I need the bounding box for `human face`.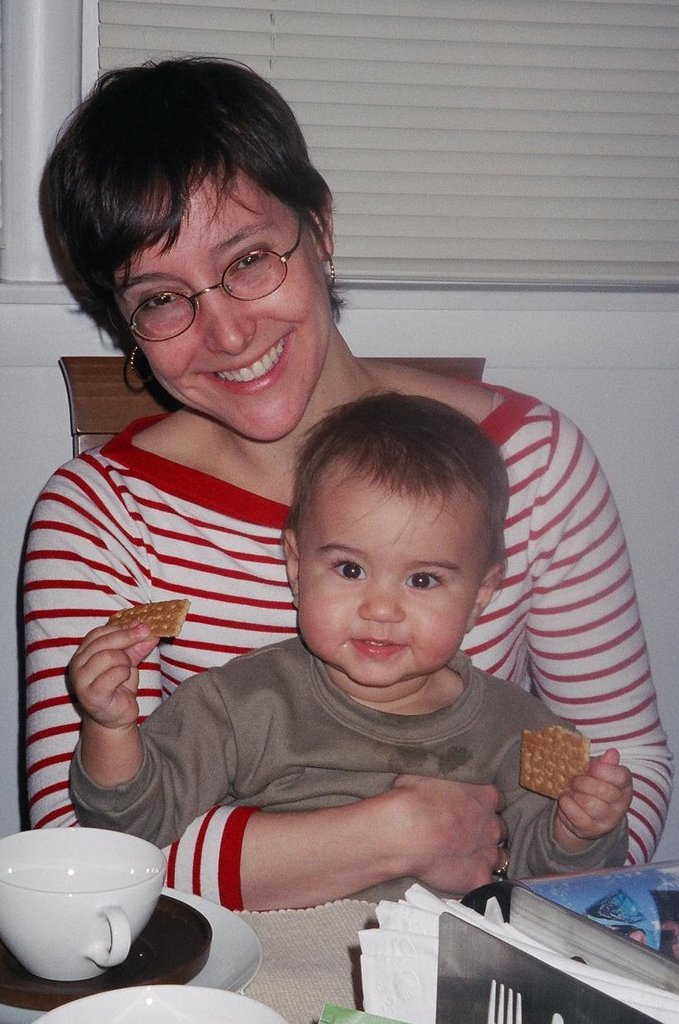
Here it is: [105, 182, 330, 441].
